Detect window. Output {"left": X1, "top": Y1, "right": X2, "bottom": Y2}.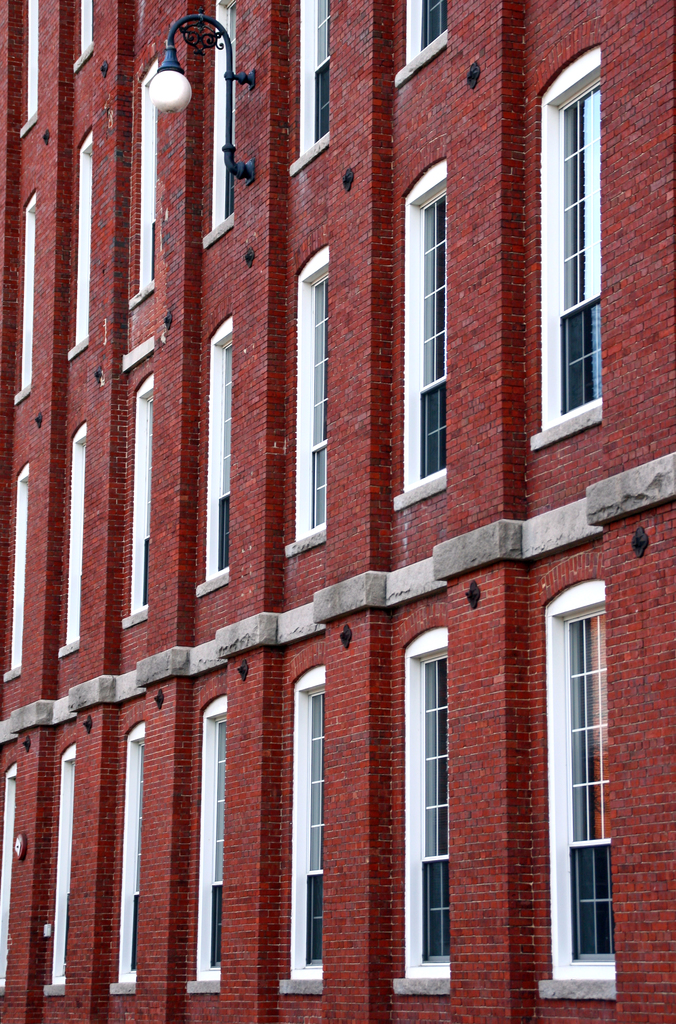
{"left": 541, "top": 43, "right": 623, "bottom": 458}.
